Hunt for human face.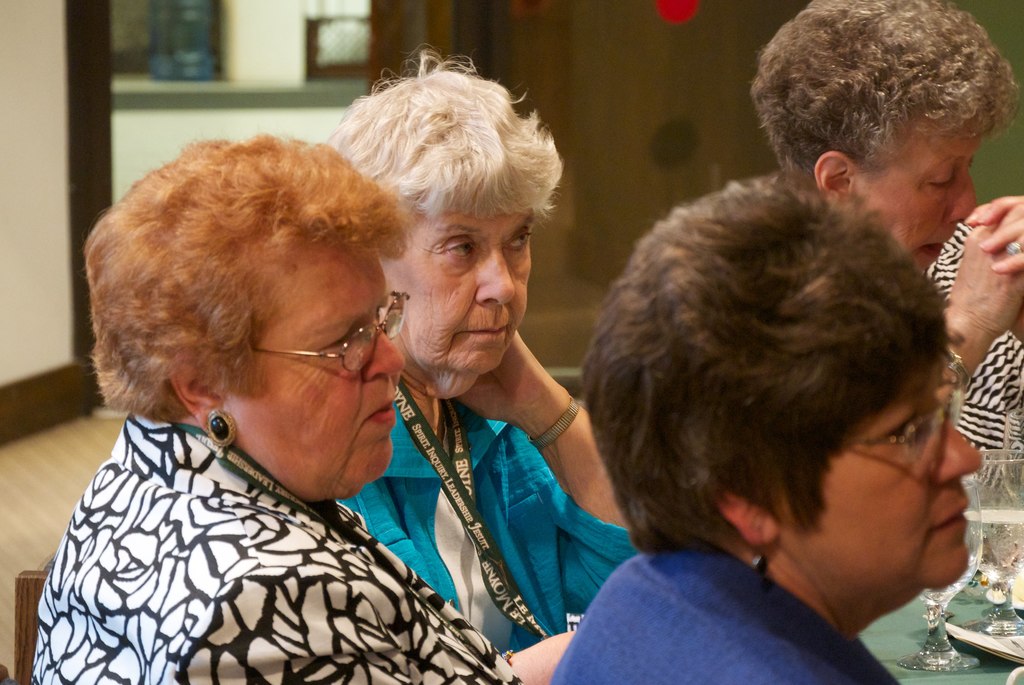
Hunted down at [x1=854, y1=114, x2=979, y2=269].
